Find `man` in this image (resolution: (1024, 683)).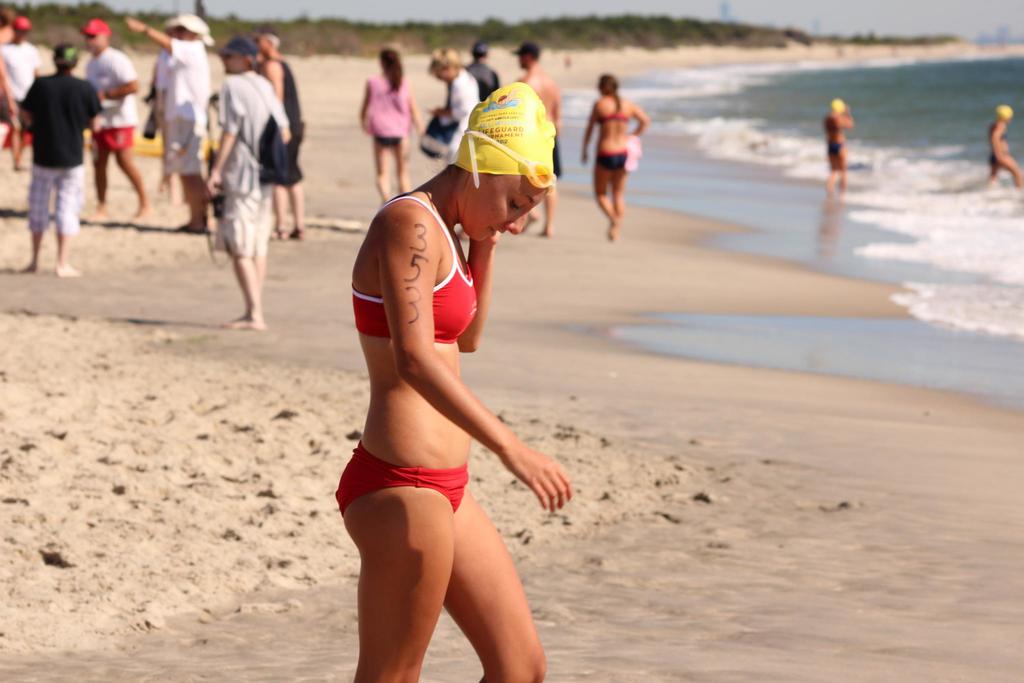
{"left": 244, "top": 25, "right": 314, "bottom": 240}.
